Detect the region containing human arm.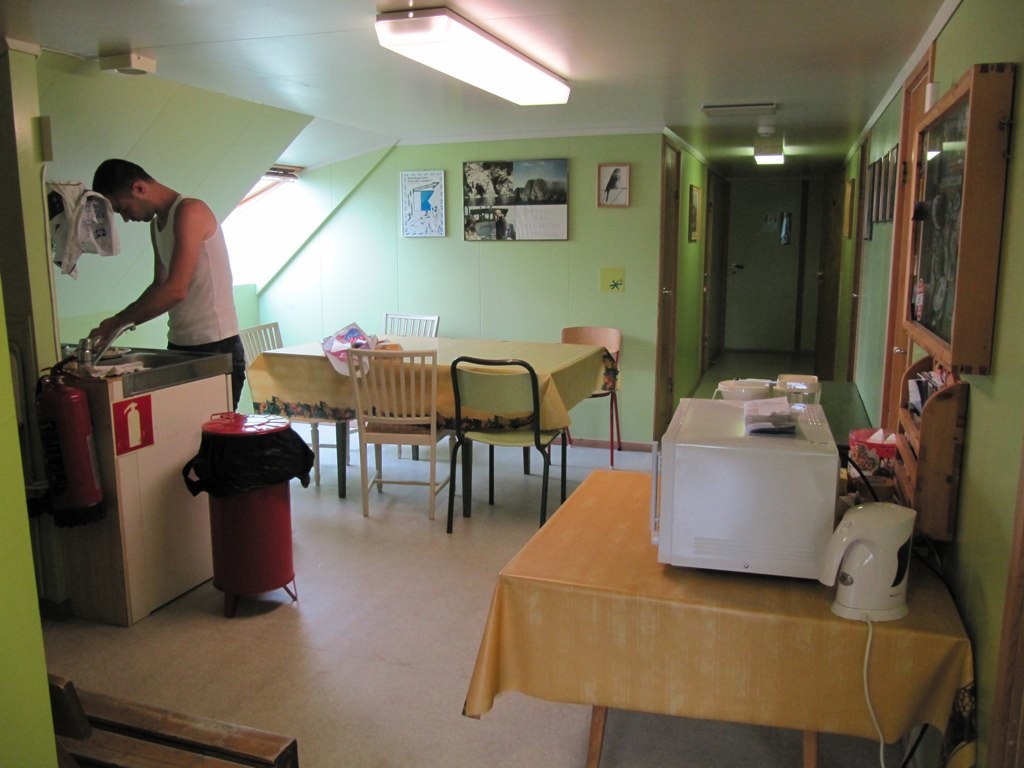
detection(104, 202, 206, 334).
